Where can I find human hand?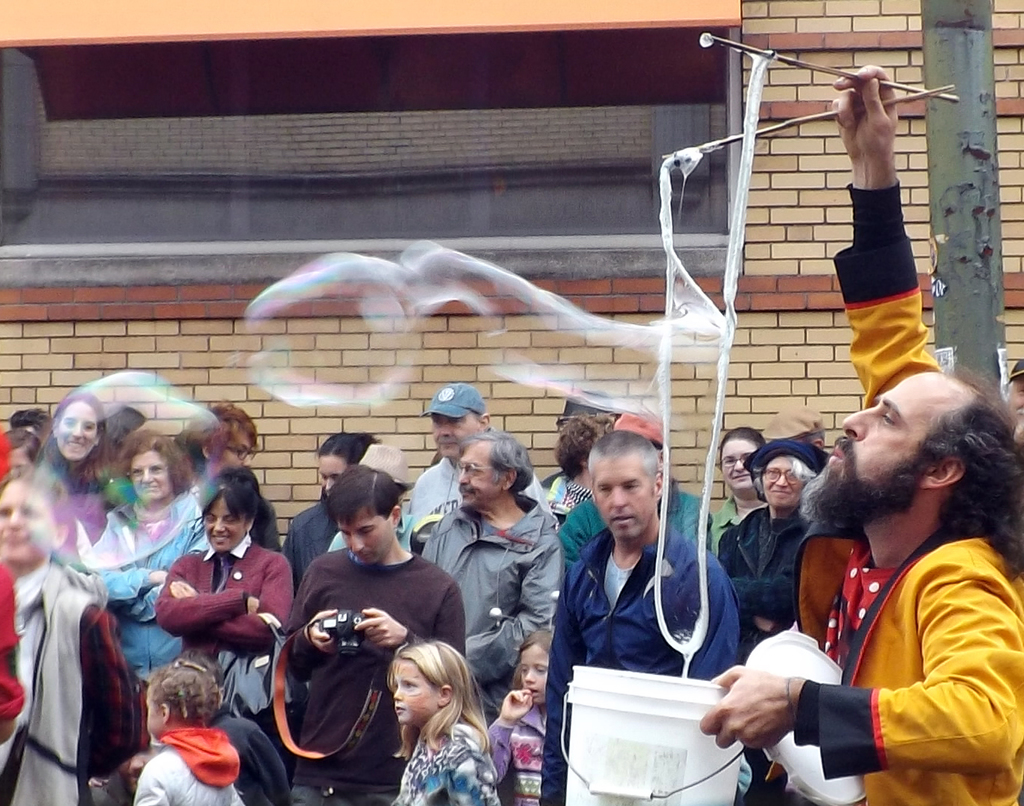
You can find it at select_region(86, 776, 109, 792).
